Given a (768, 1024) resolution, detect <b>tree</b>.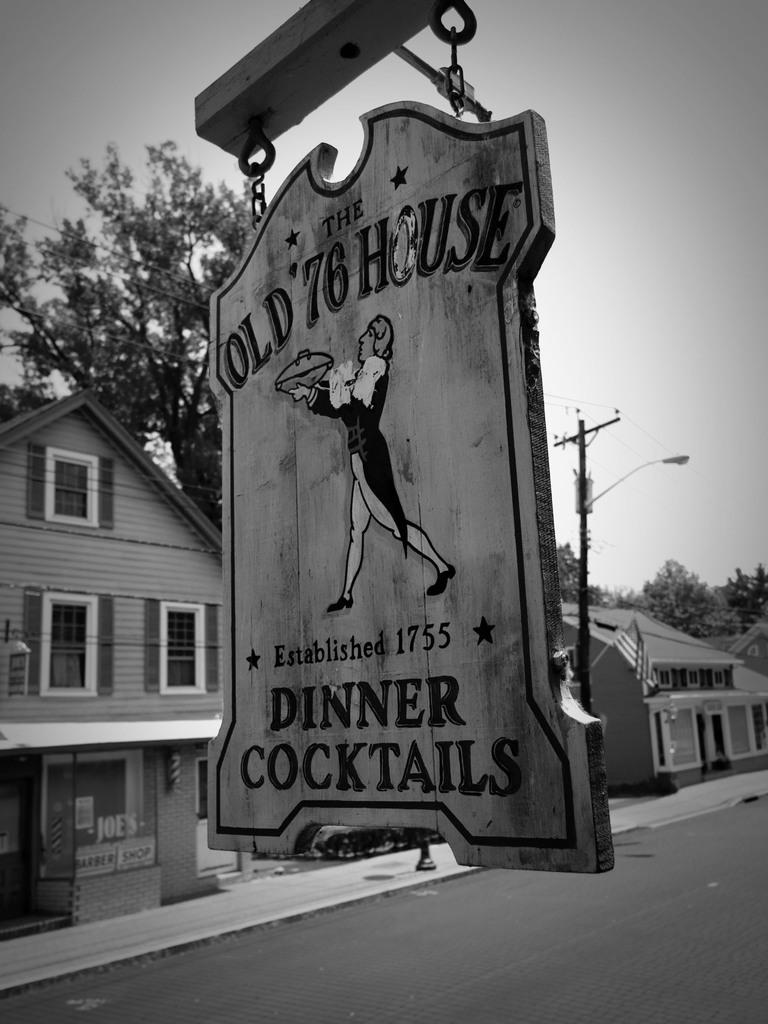
0 67 358 567.
